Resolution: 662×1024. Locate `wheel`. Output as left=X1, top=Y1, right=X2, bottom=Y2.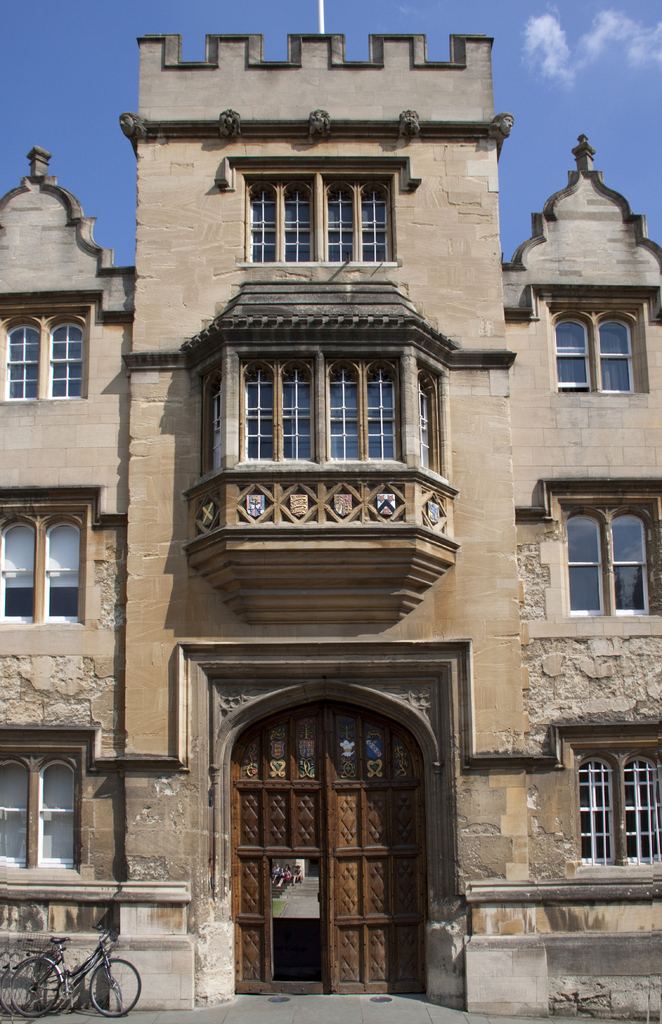
left=0, top=967, right=17, bottom=1014.
